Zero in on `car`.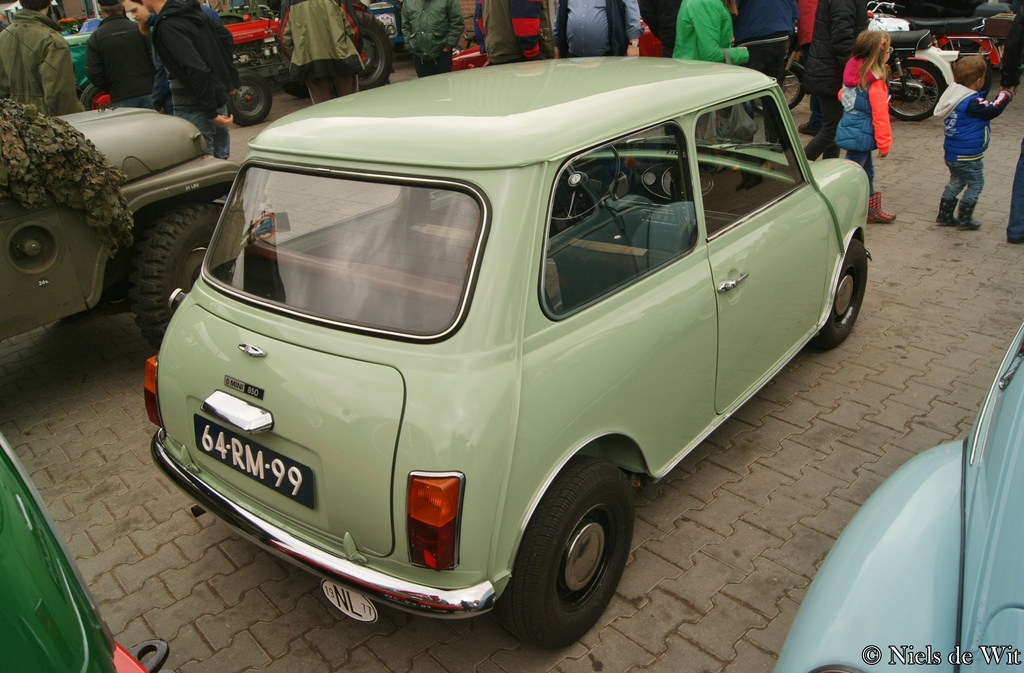
Zeroed in: 141, 56, 871, 663.
